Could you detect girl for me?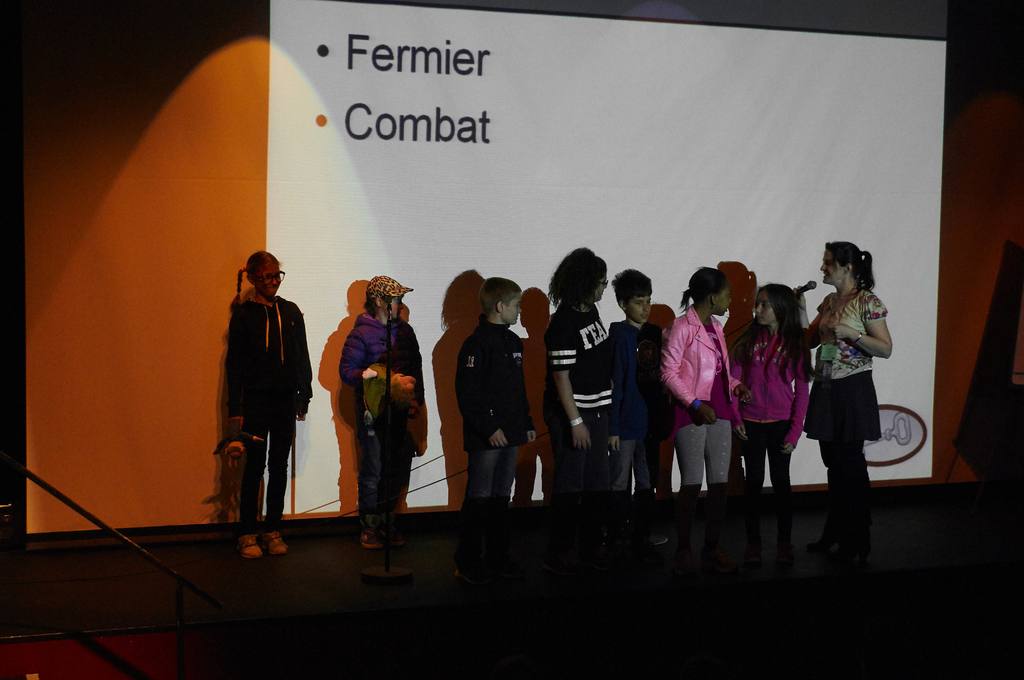
Detection result: (661,273,741,567).
